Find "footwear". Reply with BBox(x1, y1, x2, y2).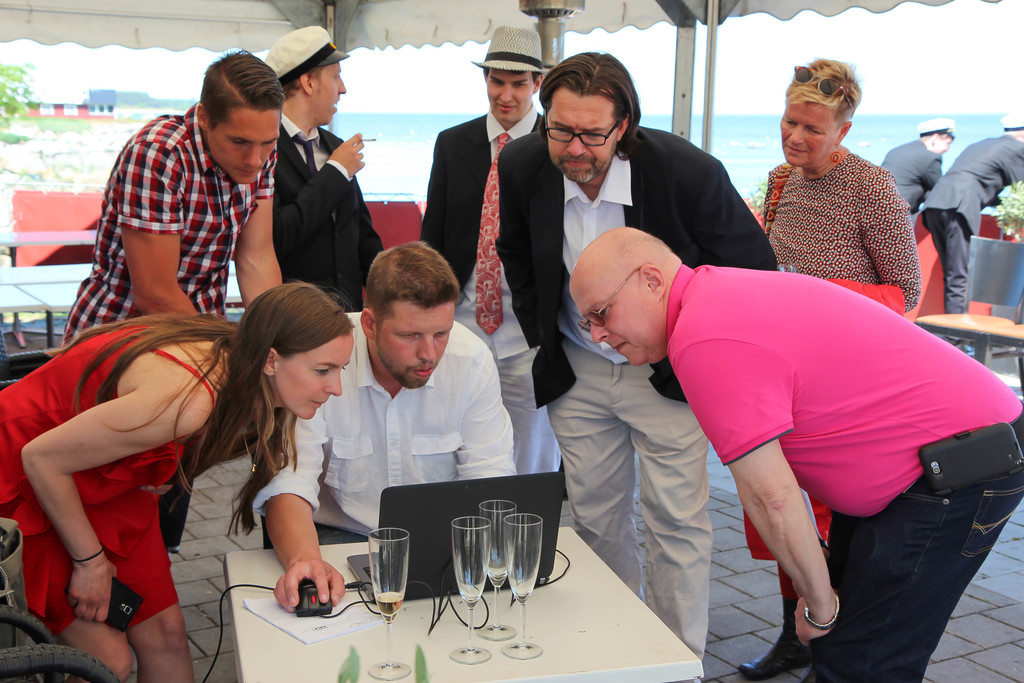
BBox(735, 591, 814, 680).
